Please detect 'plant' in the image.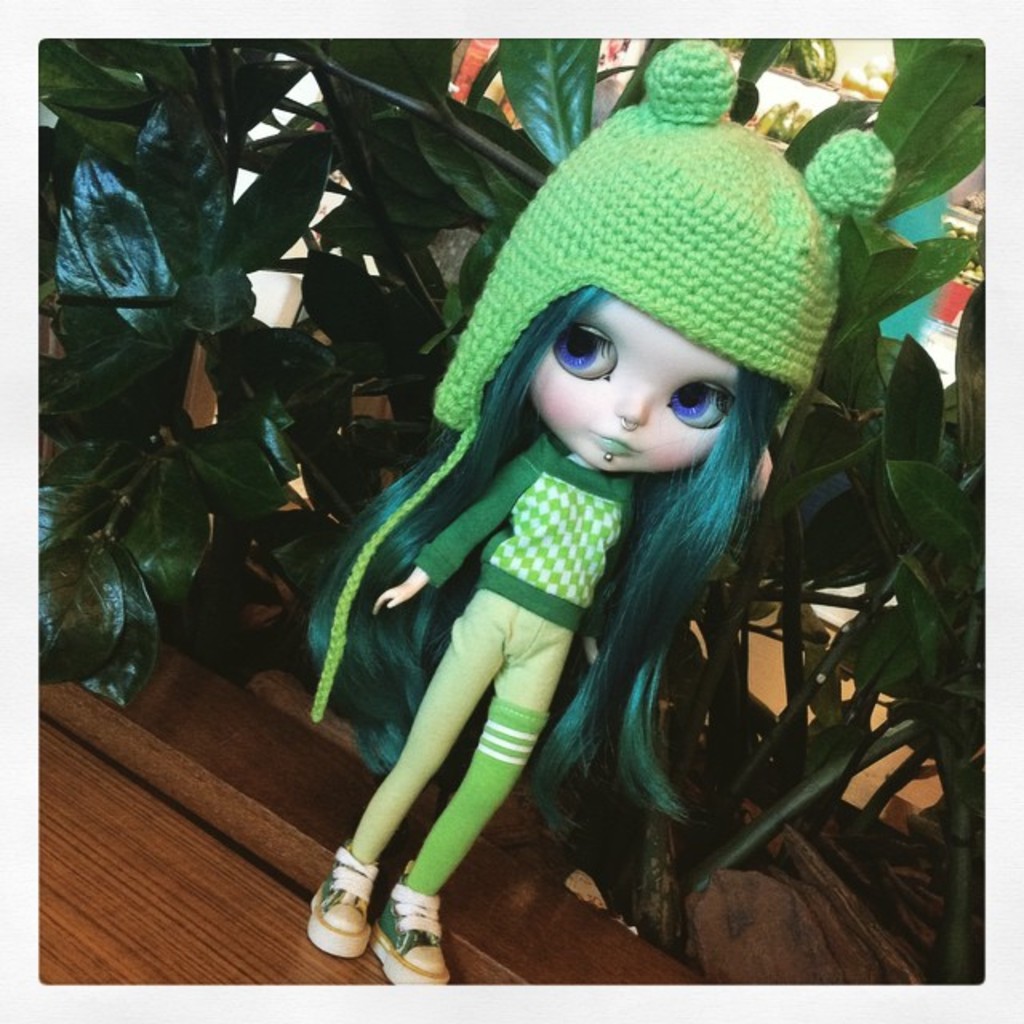
(left=40, top=26, right=986, bottom=987).
